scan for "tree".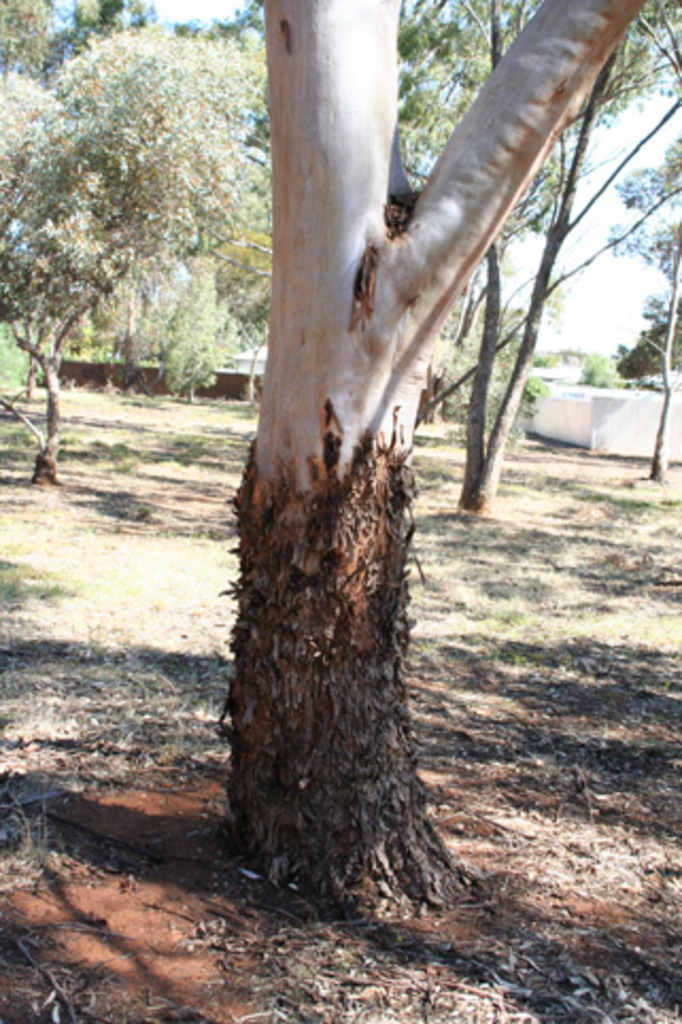
Scan result: {"x1": 461, "y1": 0, "x2": 680, "y2": 506}.
